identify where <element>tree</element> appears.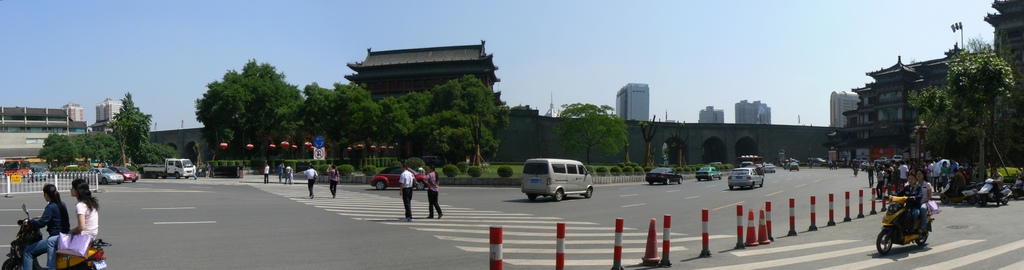
Appears at <bbox>557, 98, 633, 174</bbox>.
